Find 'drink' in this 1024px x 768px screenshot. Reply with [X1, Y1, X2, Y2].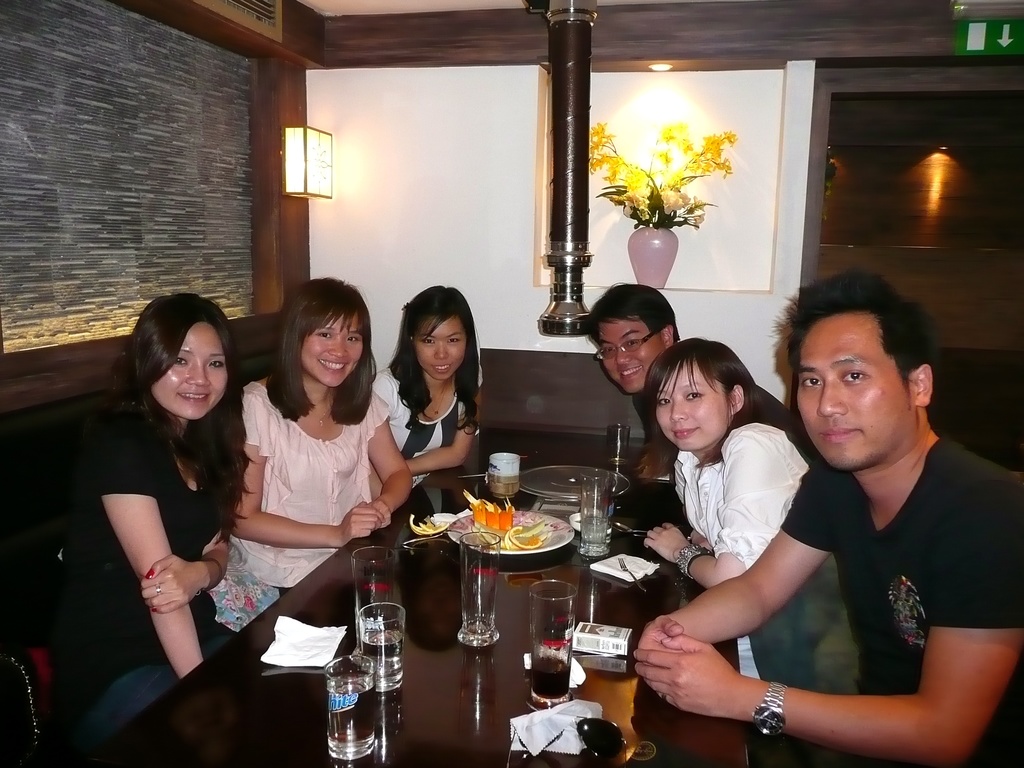
[532, 653, 571, 696].
